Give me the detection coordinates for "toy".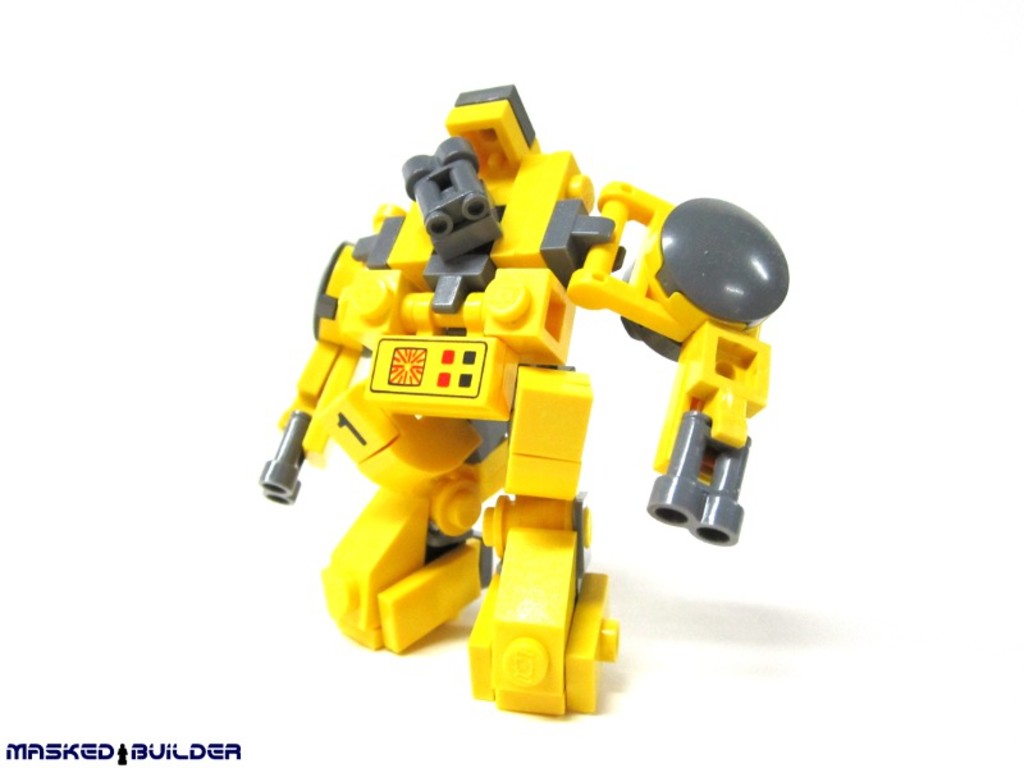
<box>259,82,791,714</box>.
